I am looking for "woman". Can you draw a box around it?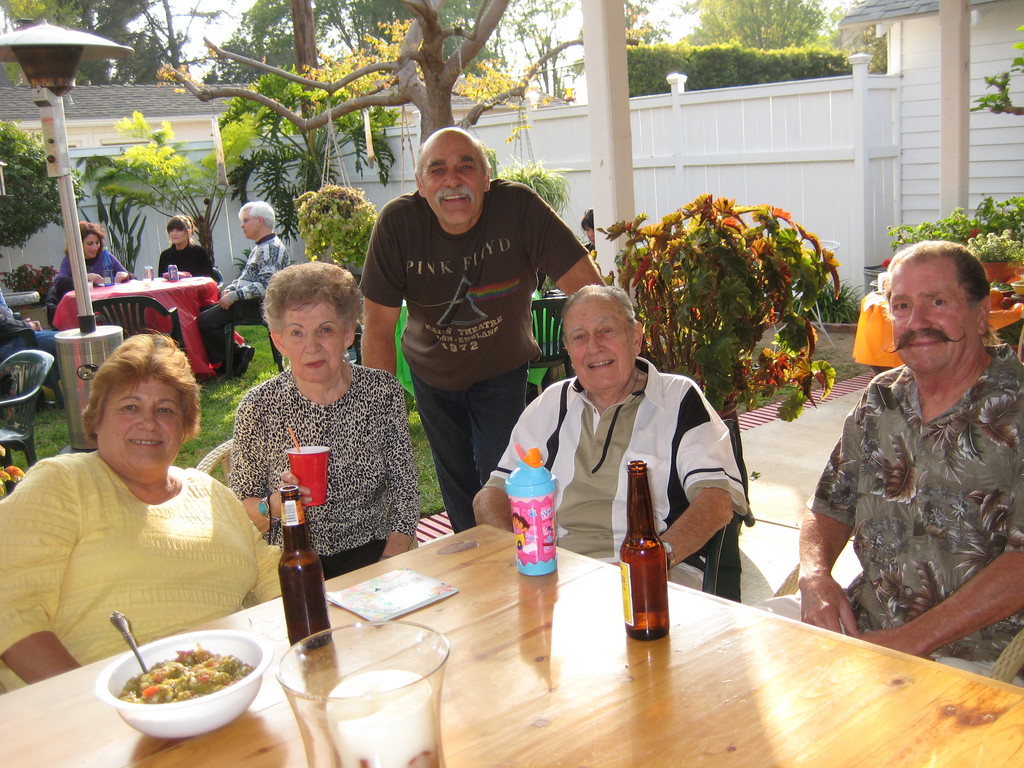
Sure, the bounding box is <region>60, 220, 134, 287</region>.
